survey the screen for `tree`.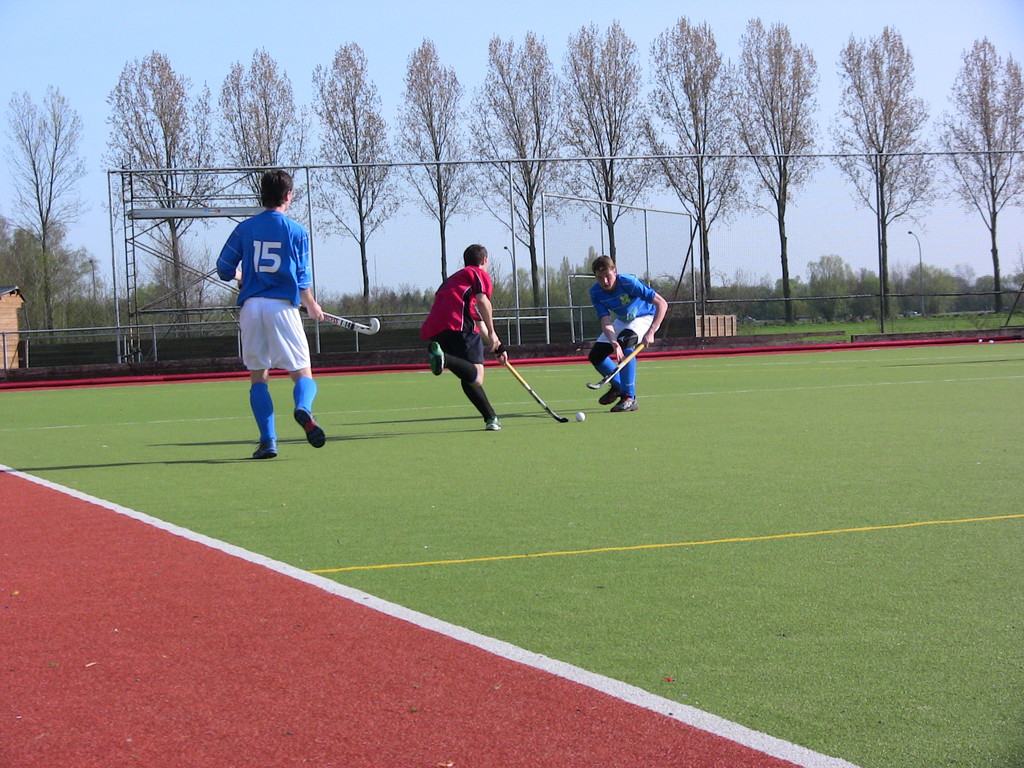
Survey found: box=[558, 21, 652, 274].
